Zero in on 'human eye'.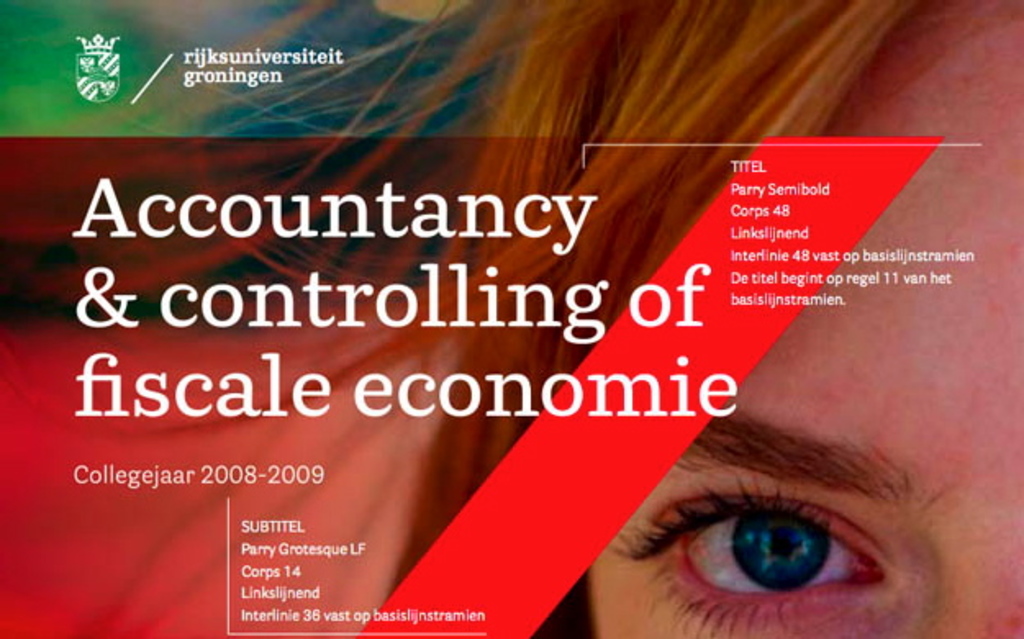
Zeroed in: left=603, top=465, right=899, bottom=637.
